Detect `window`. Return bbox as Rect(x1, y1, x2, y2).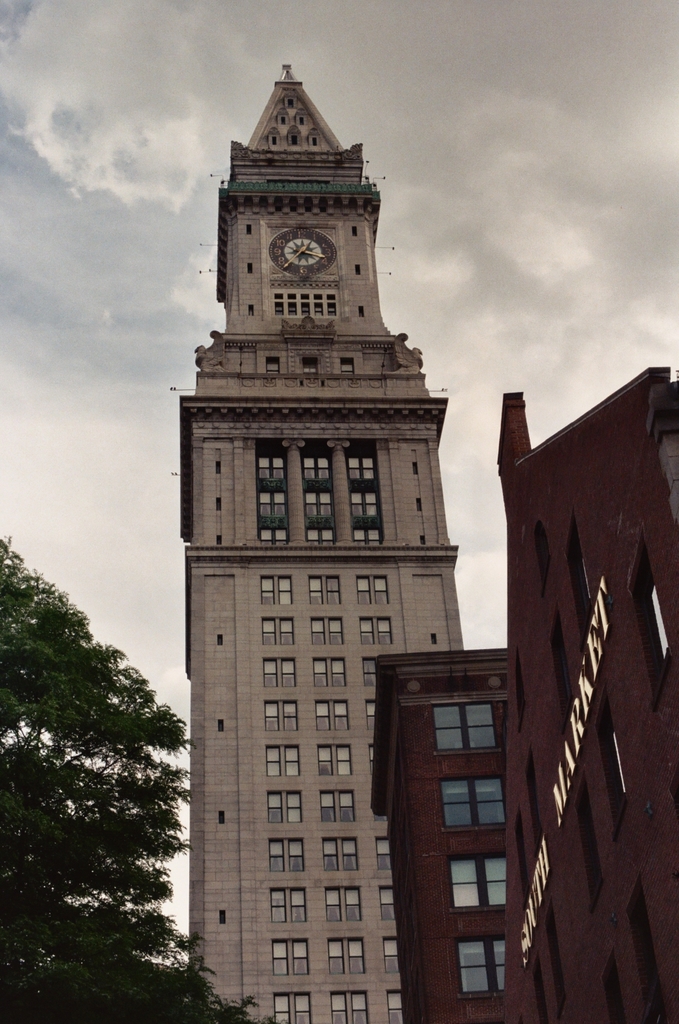
Rect(327, 938, 363, 974).
